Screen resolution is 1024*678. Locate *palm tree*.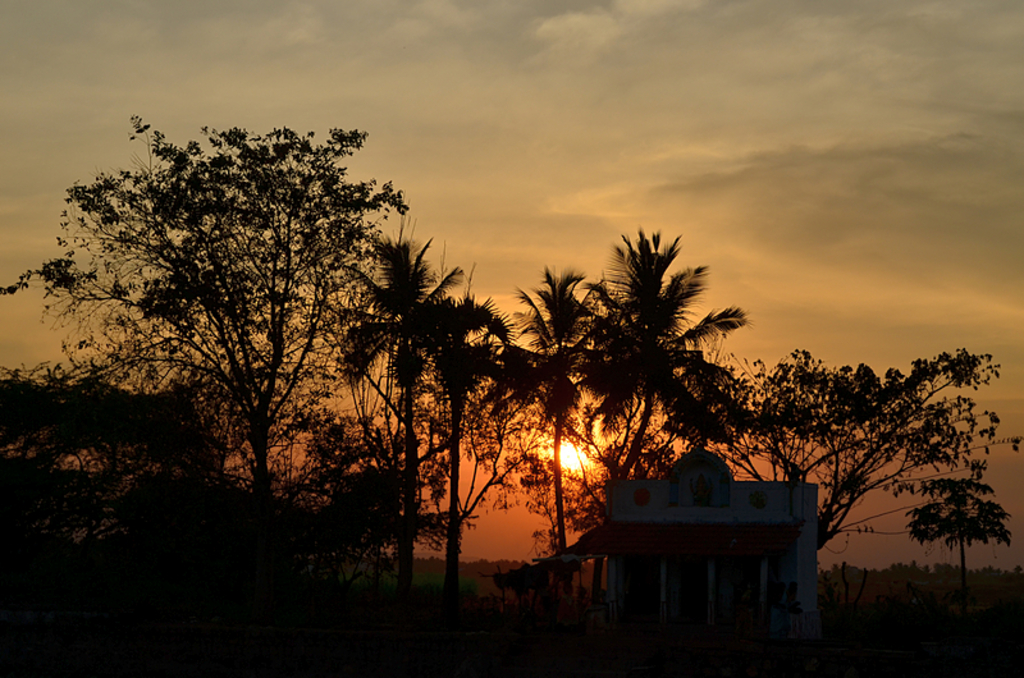
<bbox>472, 267, 595, 591</bbox>.
